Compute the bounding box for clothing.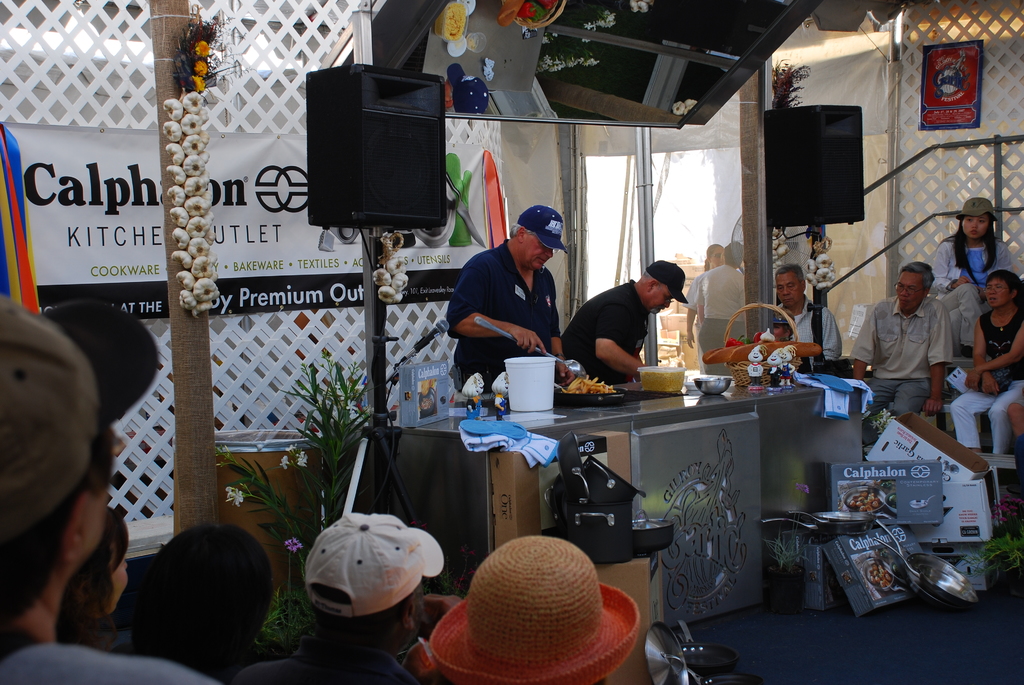
561 278 653 384.
